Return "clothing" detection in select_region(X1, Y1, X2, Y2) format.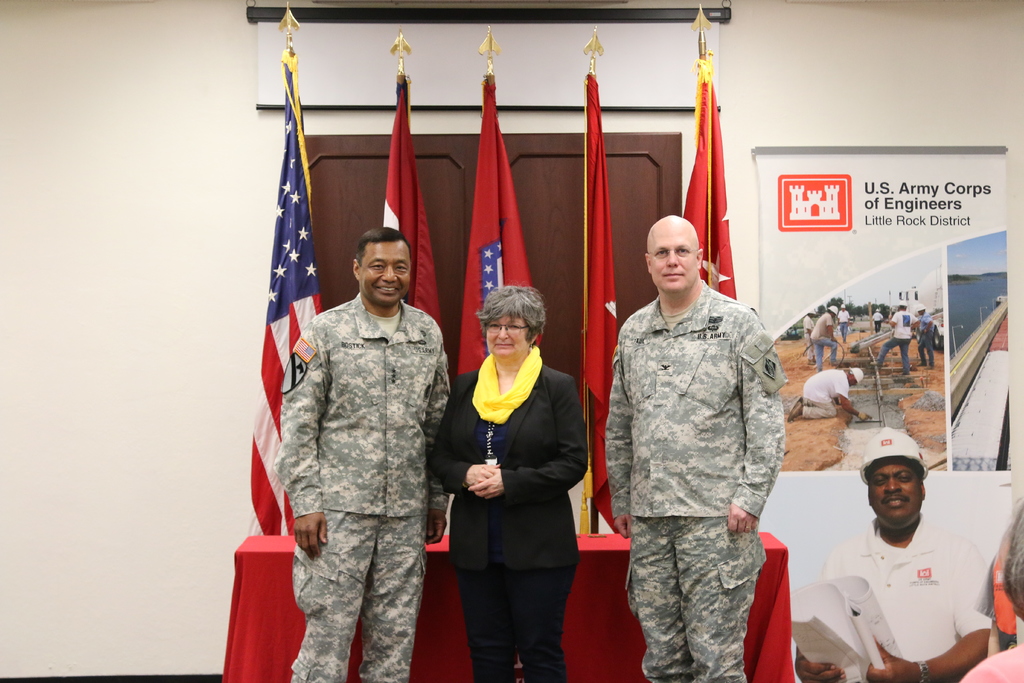
select_region(838, 311, 848, 340).
